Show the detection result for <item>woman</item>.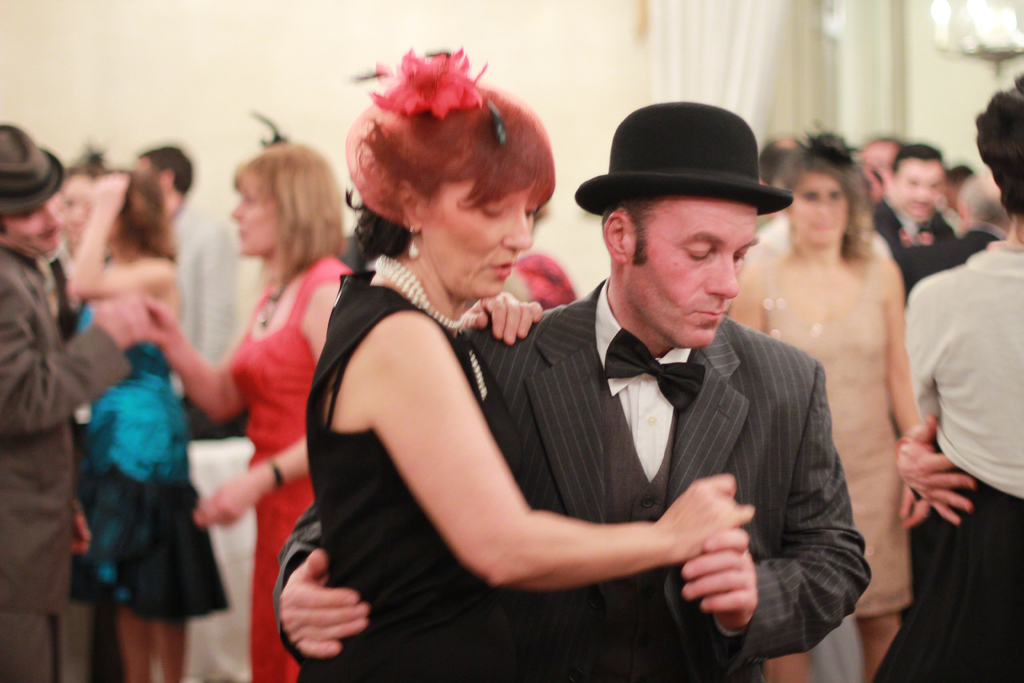
box(120, 132, 356, 682).
